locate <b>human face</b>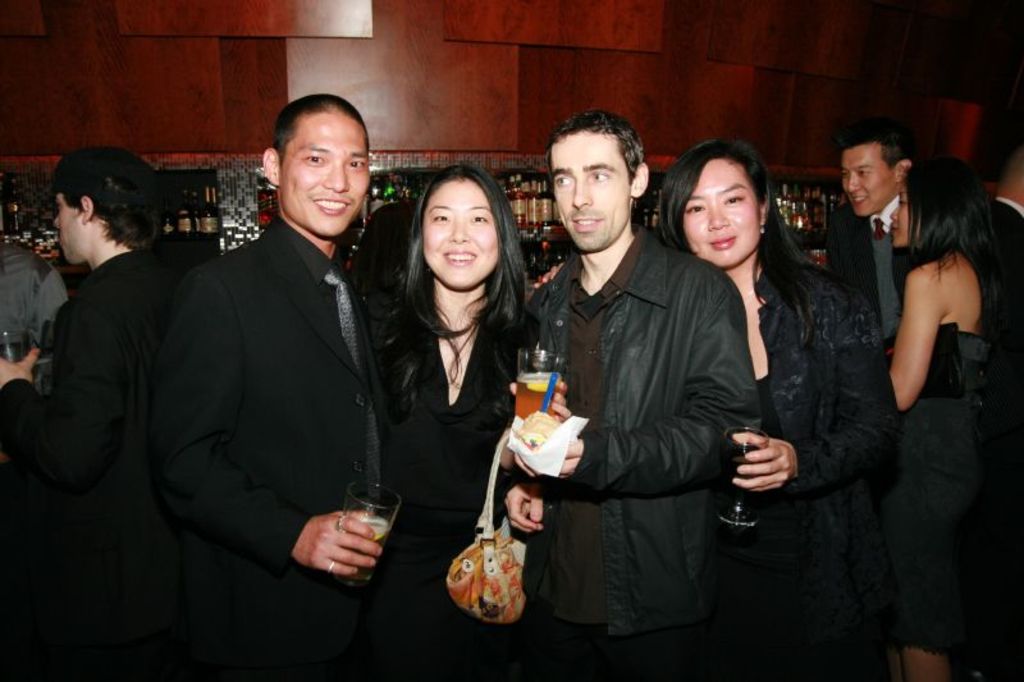
pyautogui.locateOnScreen(552, 132, 631, 252)
